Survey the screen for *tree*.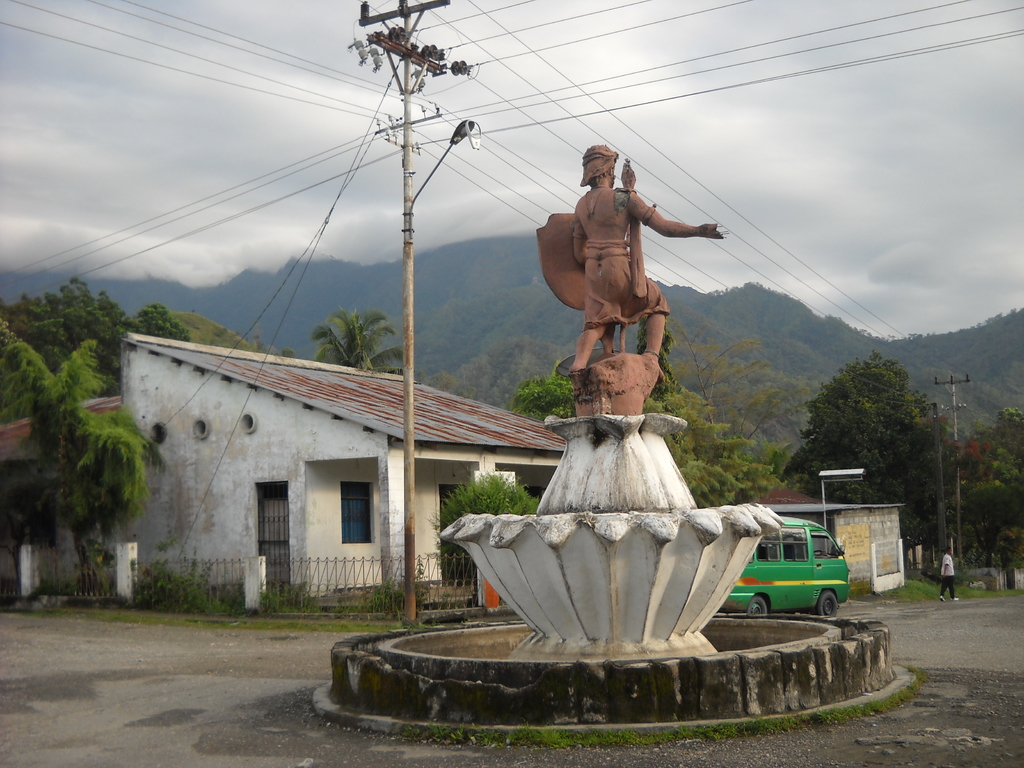
Survey found: x1=662, y1=307, x2=809, y2=472.
